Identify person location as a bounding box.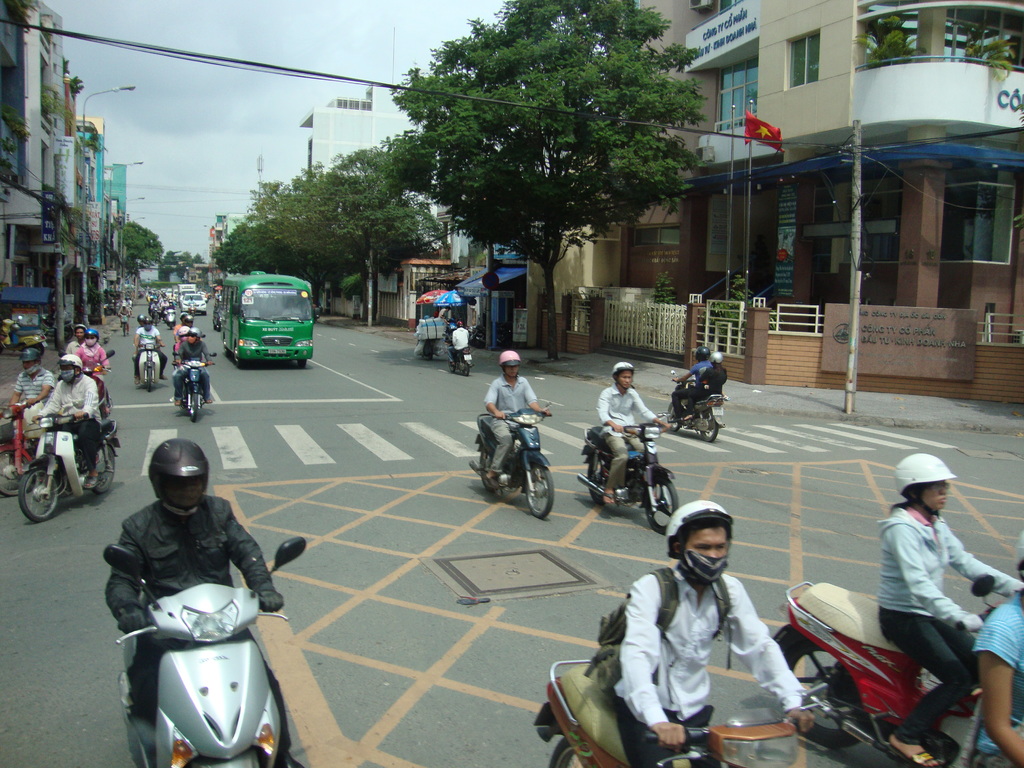
582, 498, 825, 767.
